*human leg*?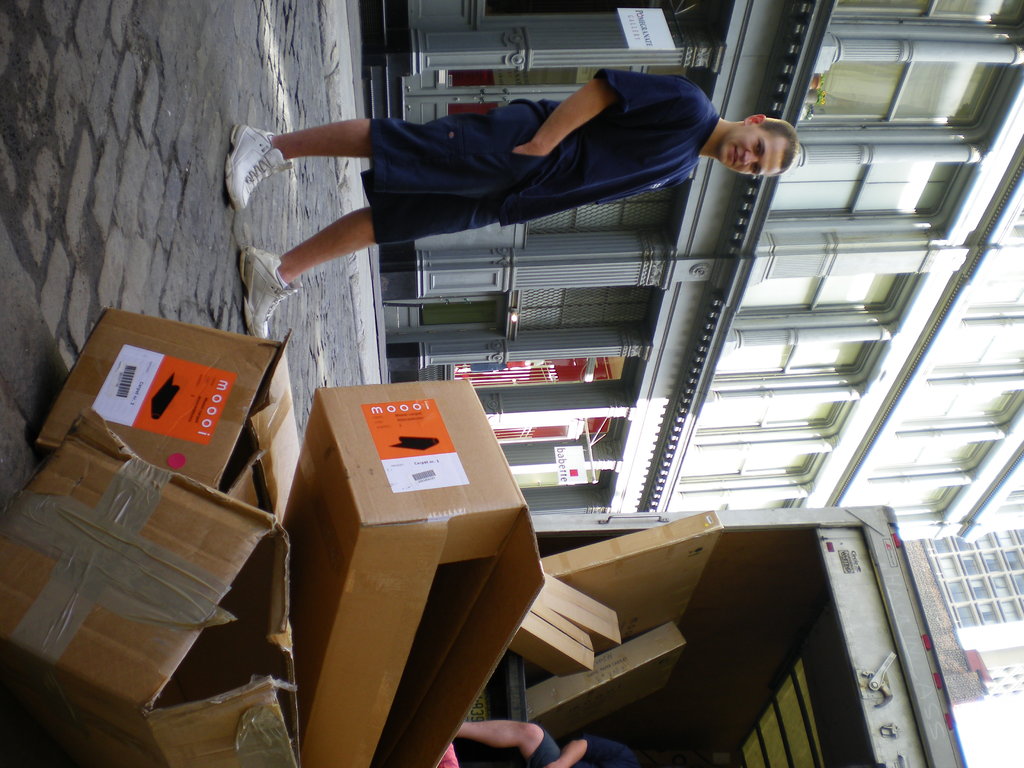
(236, 211, 508, 339)
